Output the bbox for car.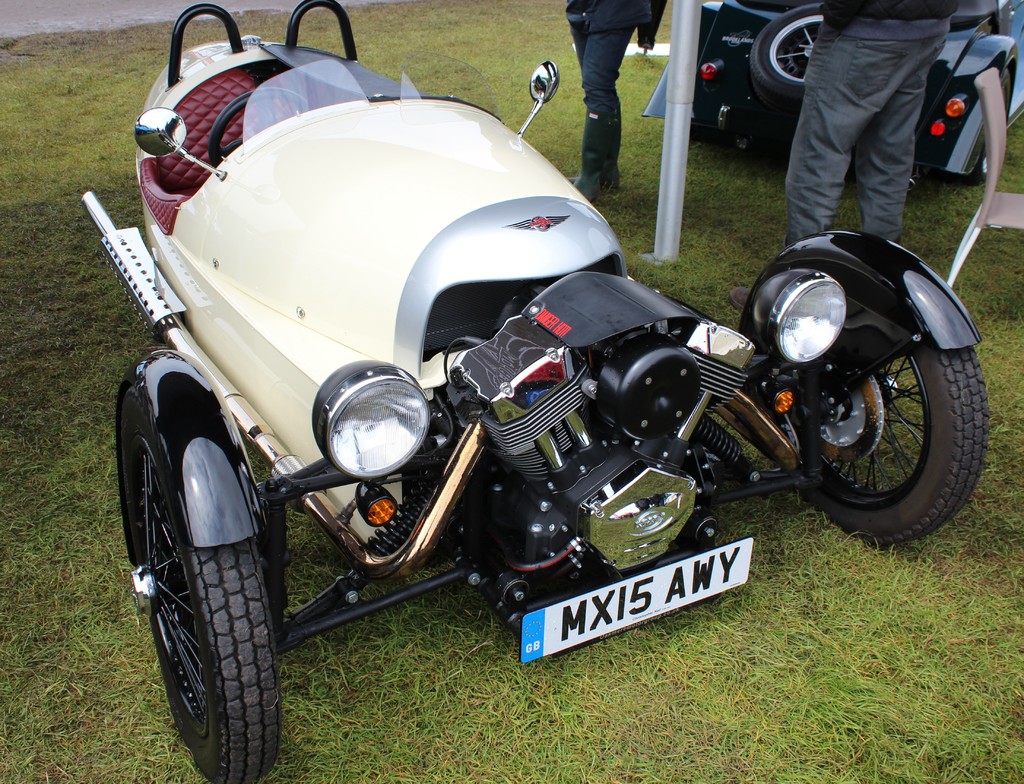
[643,0,1023,183].
